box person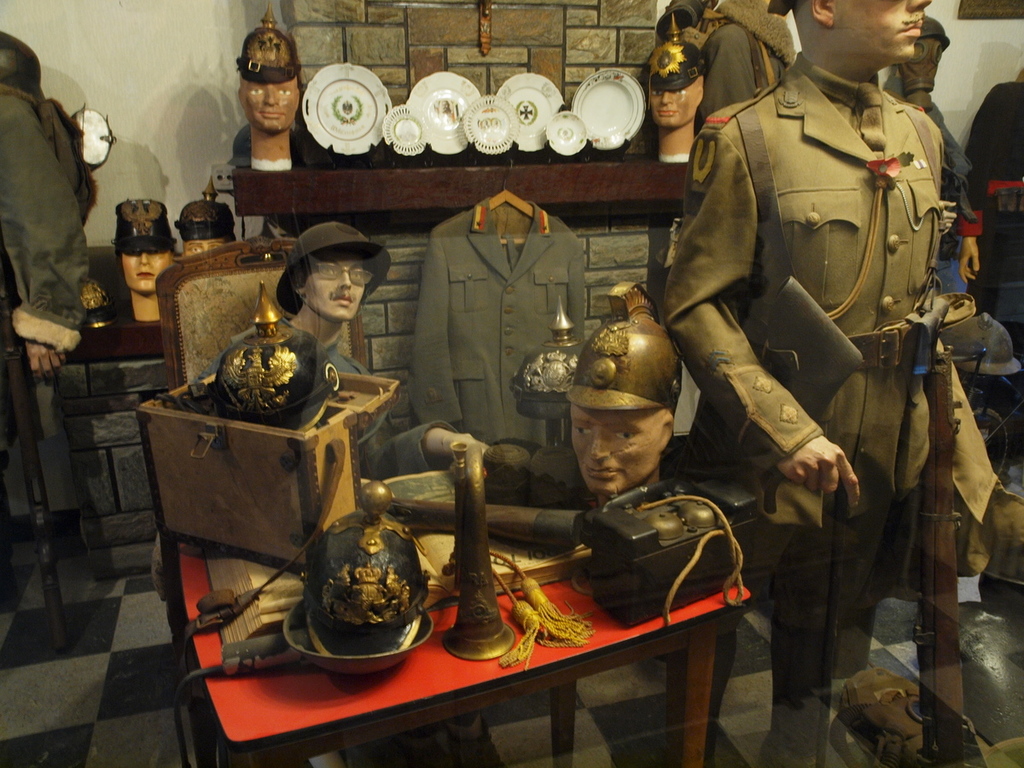
left=958, top=71, right=1023, bottom=325
